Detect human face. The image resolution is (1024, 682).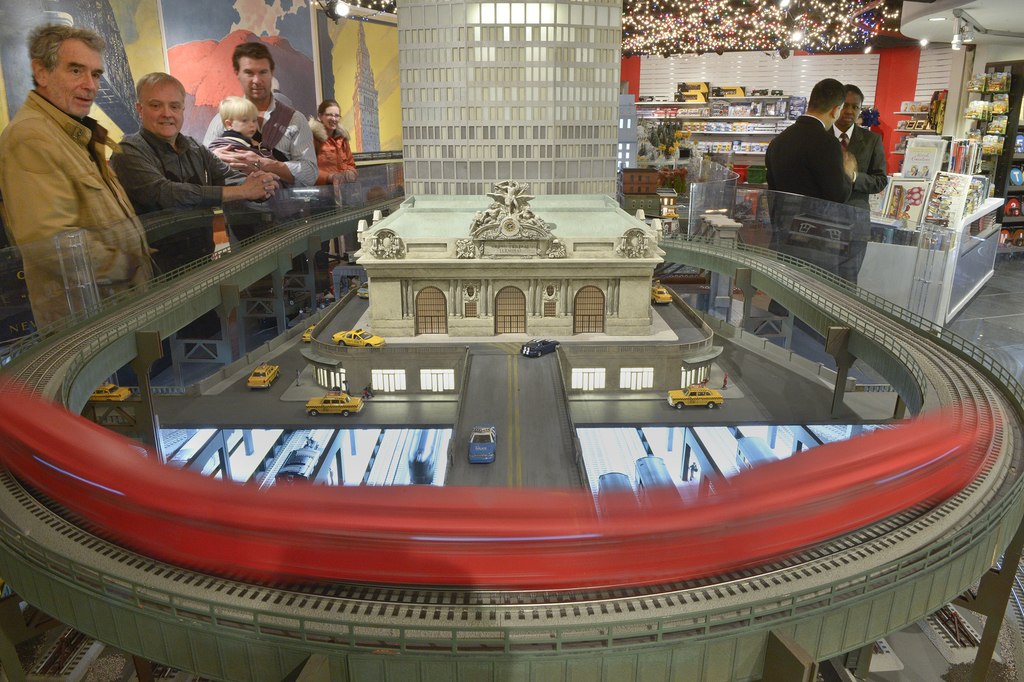
crop(322, 106, 340, 130).
